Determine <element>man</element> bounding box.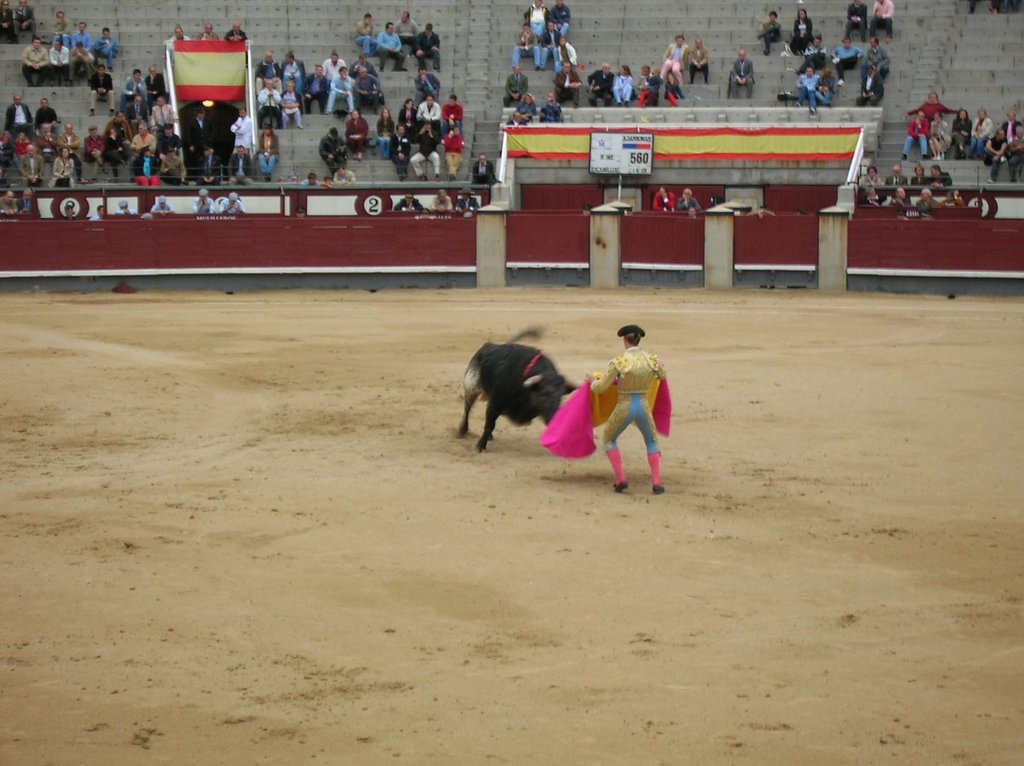
Determined: [left=842, top=0, right=899, bottom=42].
